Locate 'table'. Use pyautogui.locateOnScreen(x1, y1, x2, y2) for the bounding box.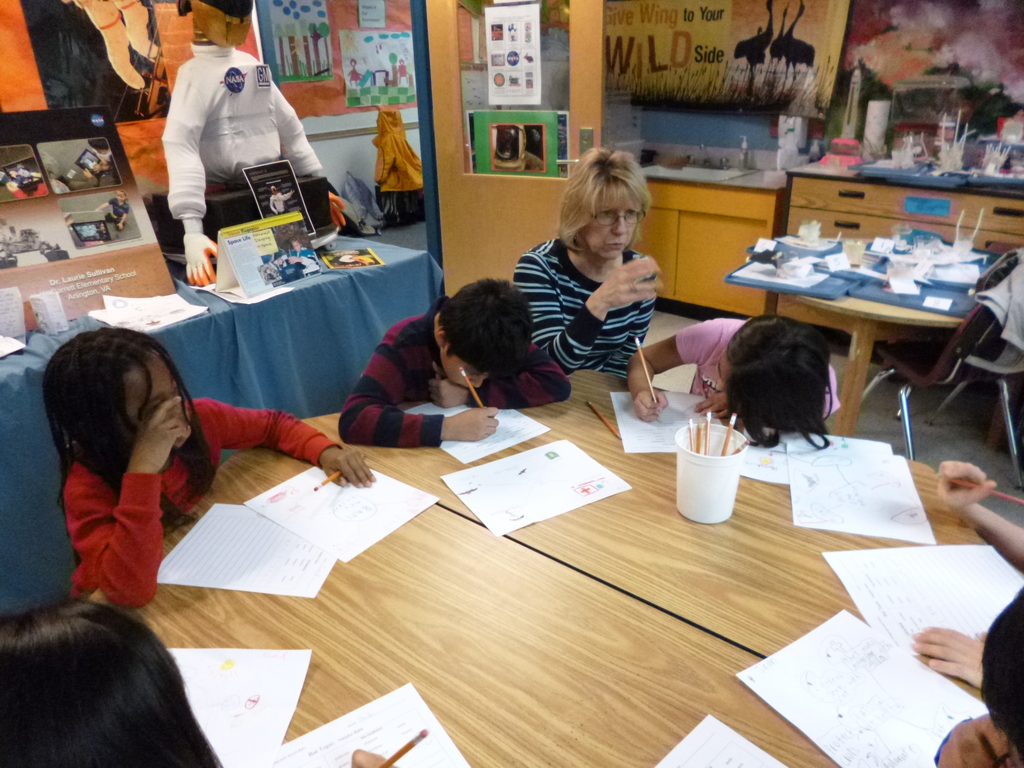
pyautogui.locateOnScreen(0, 233, 444, 615).
